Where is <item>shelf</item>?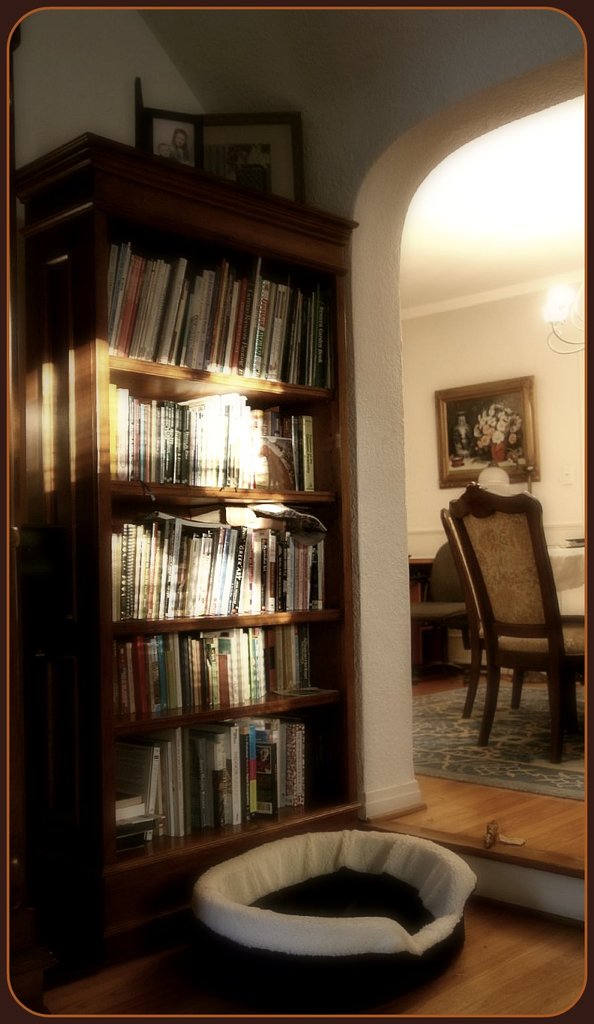
102:614:343:733.
